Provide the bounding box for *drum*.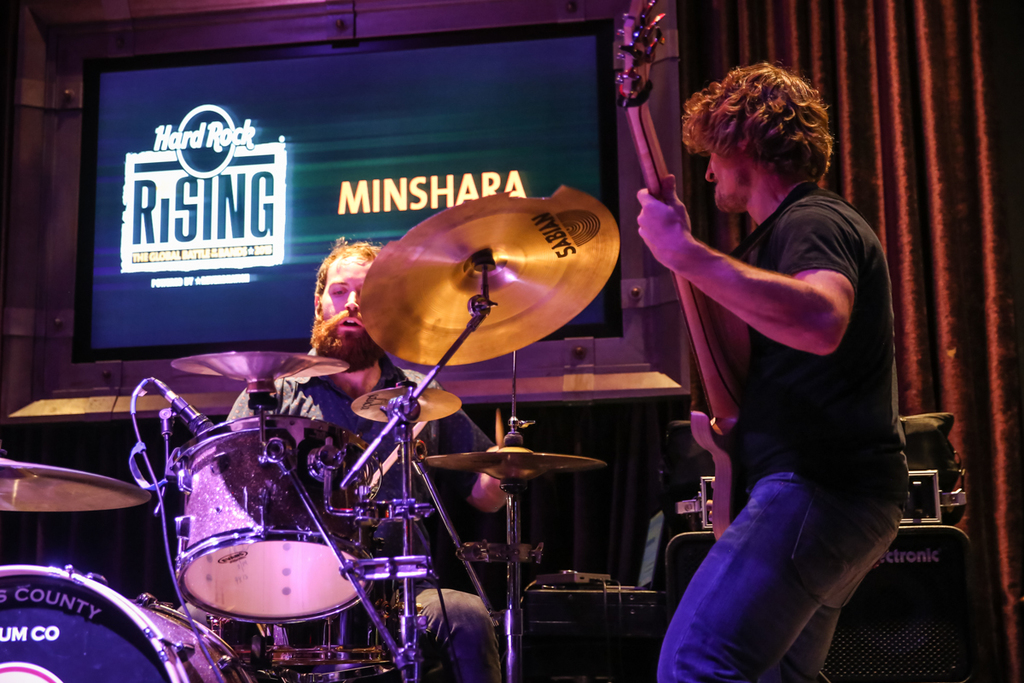
{"x1": 169, "y1": 394, "x2": 376, "y2": 623}.
